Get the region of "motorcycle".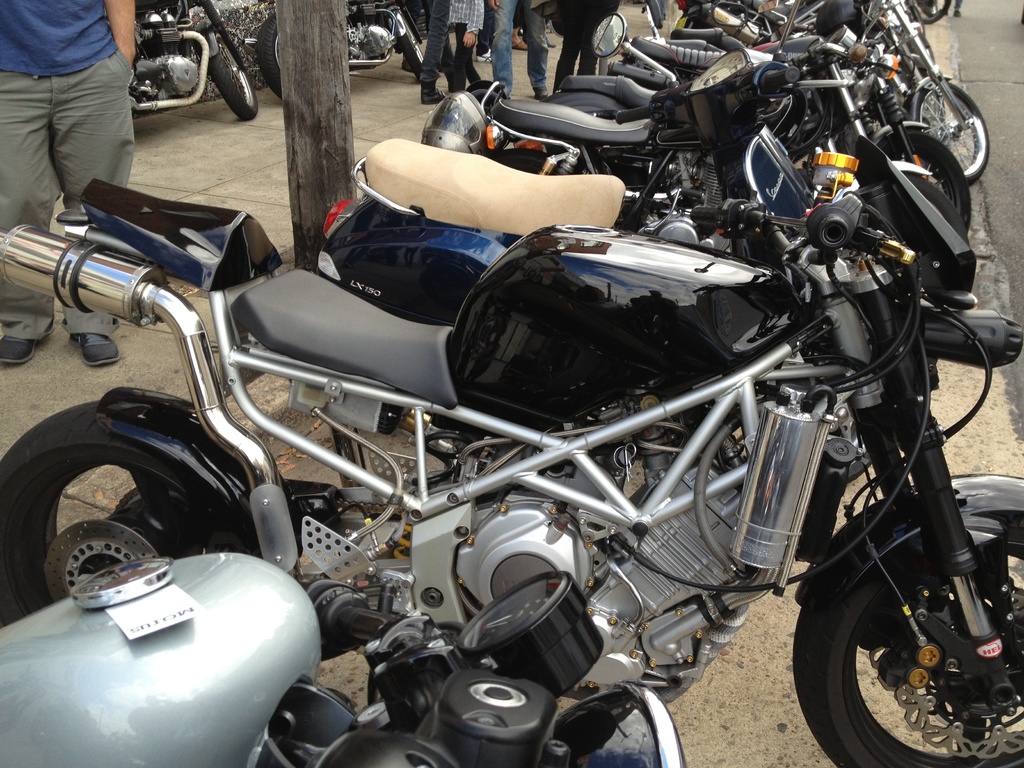
<region>0, 26, 1023, 767</region>.
